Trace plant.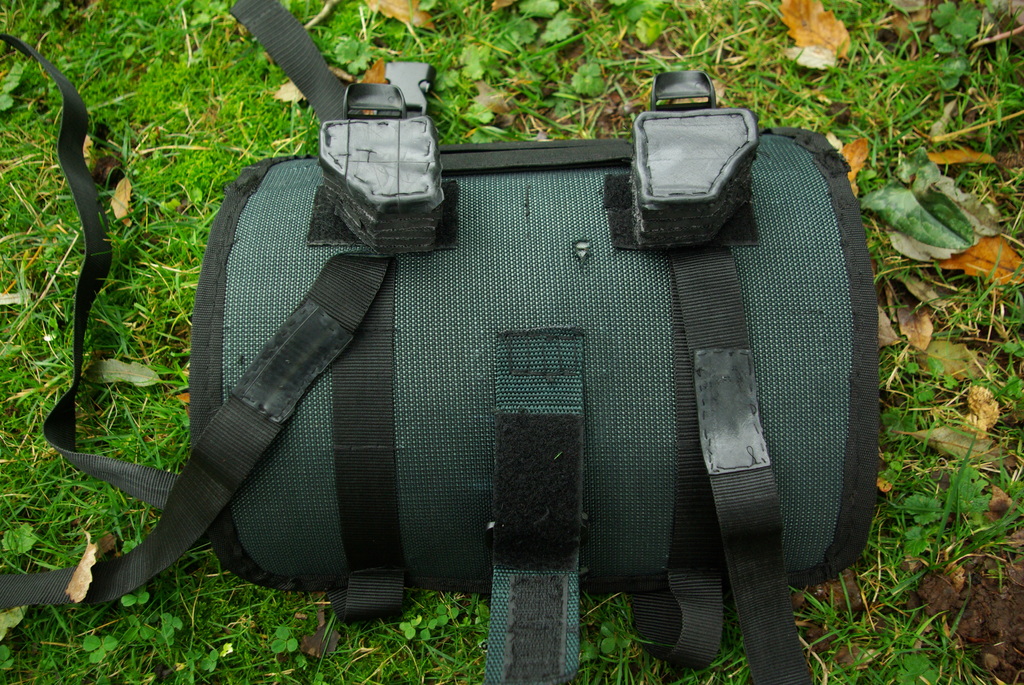
Traced to {"x1": 929, "y1": 0, "x2": 993, "y2": 61}.
